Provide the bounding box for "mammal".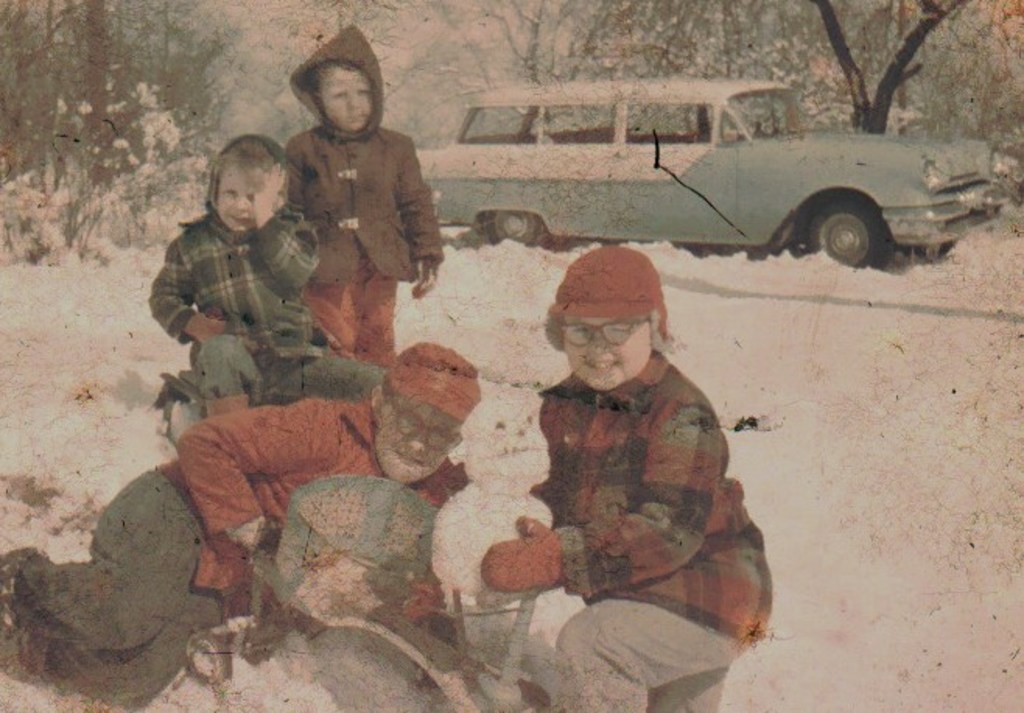
crop(280, 19, 445, 364).
